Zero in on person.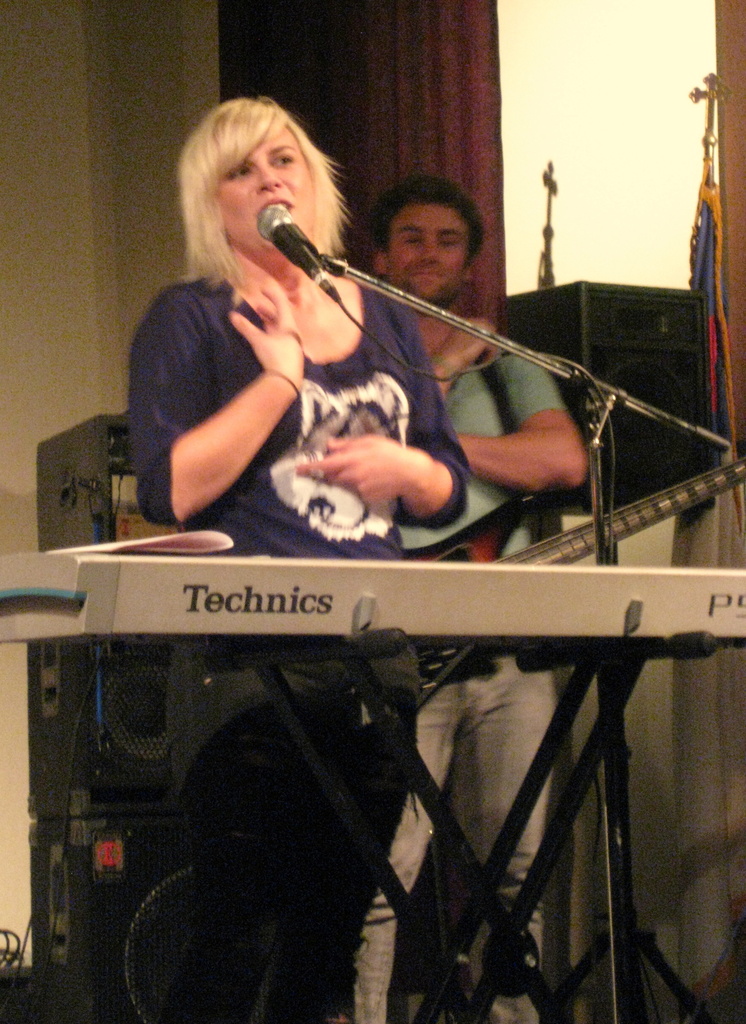
Zeroed in: 136,95,467,1023.
